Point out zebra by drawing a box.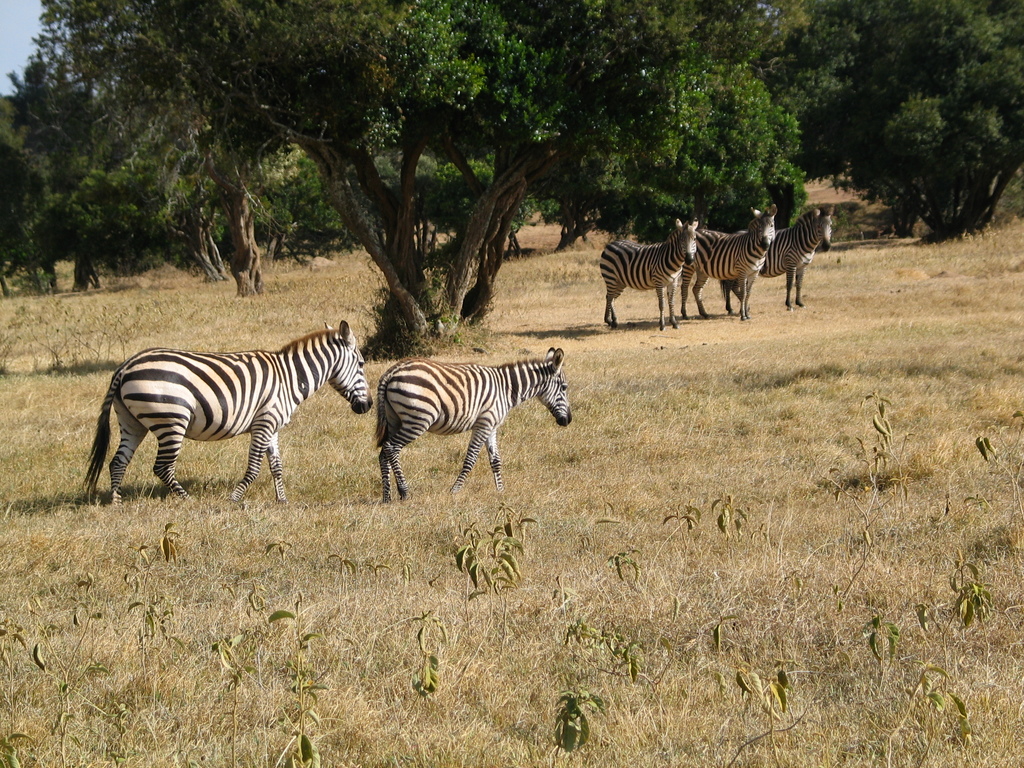
(left=84, top=317, right=375, bottom=508).
